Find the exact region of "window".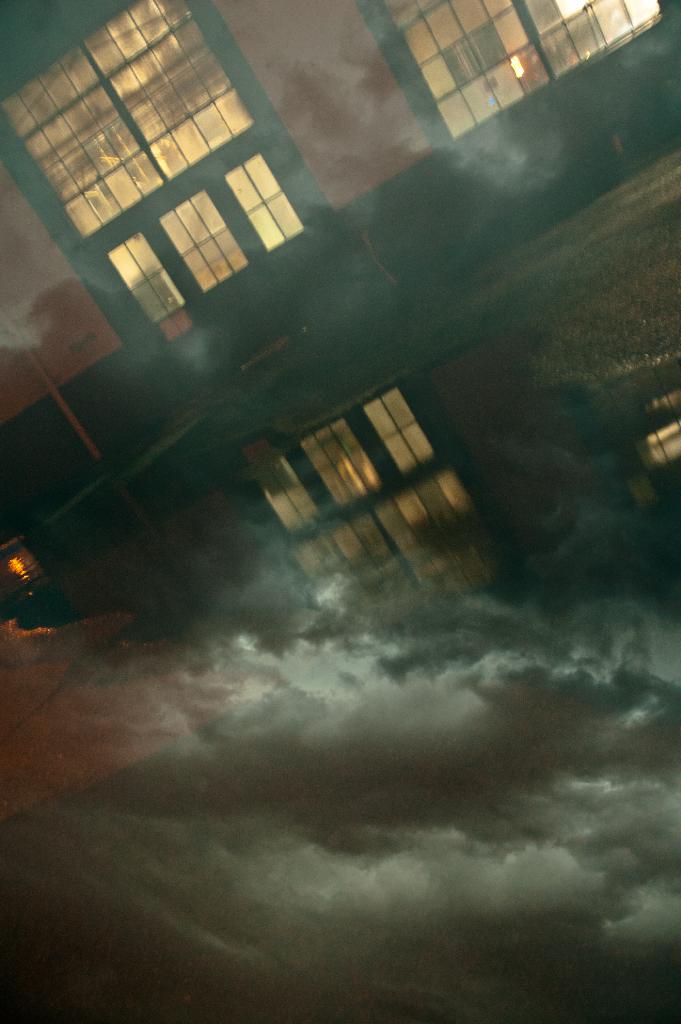
Exact region: 38:24:314:327.
